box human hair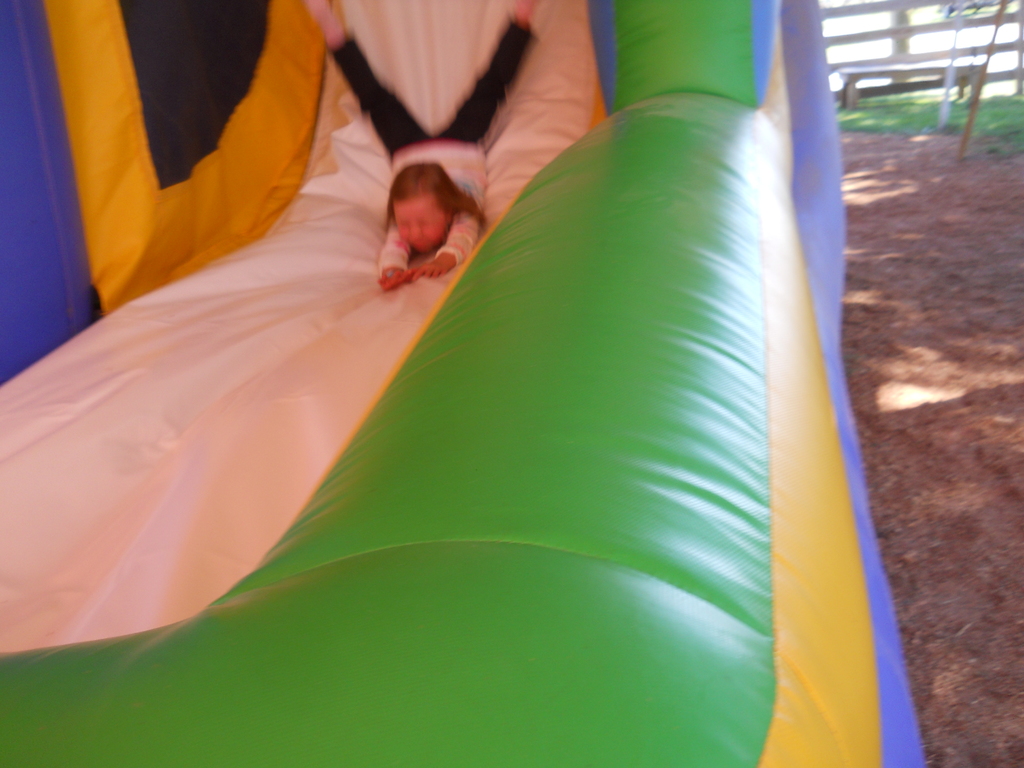
bbox=(365, 152, 455, 255)
